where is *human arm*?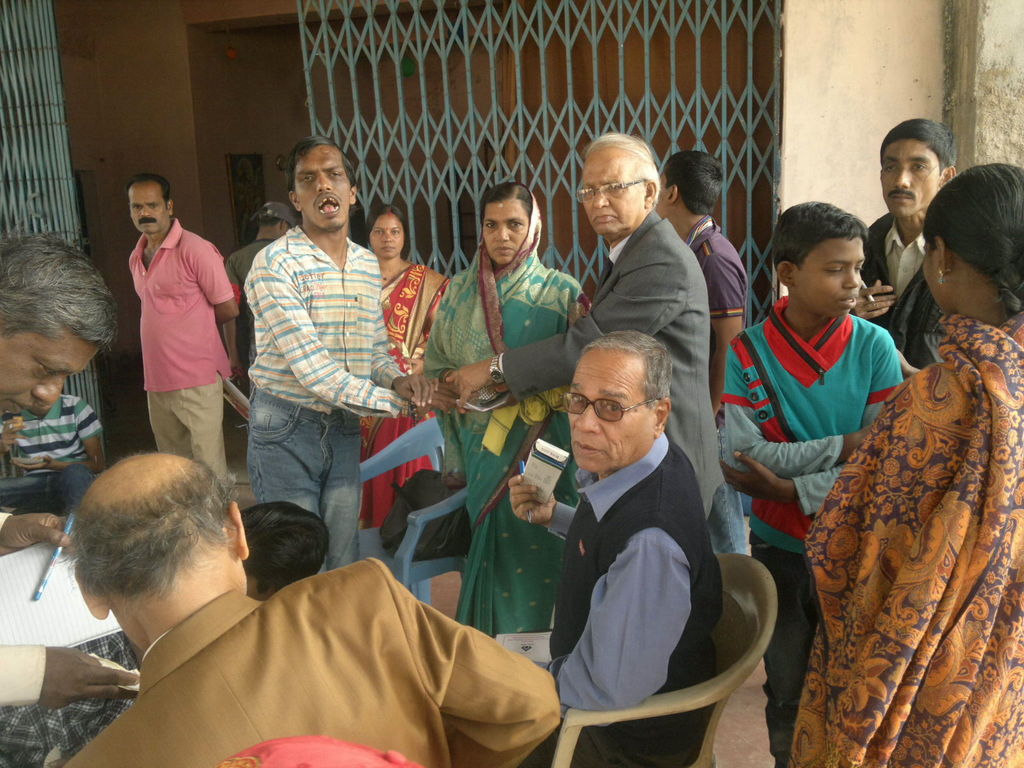
BBox(709, 324, 906, 516).
